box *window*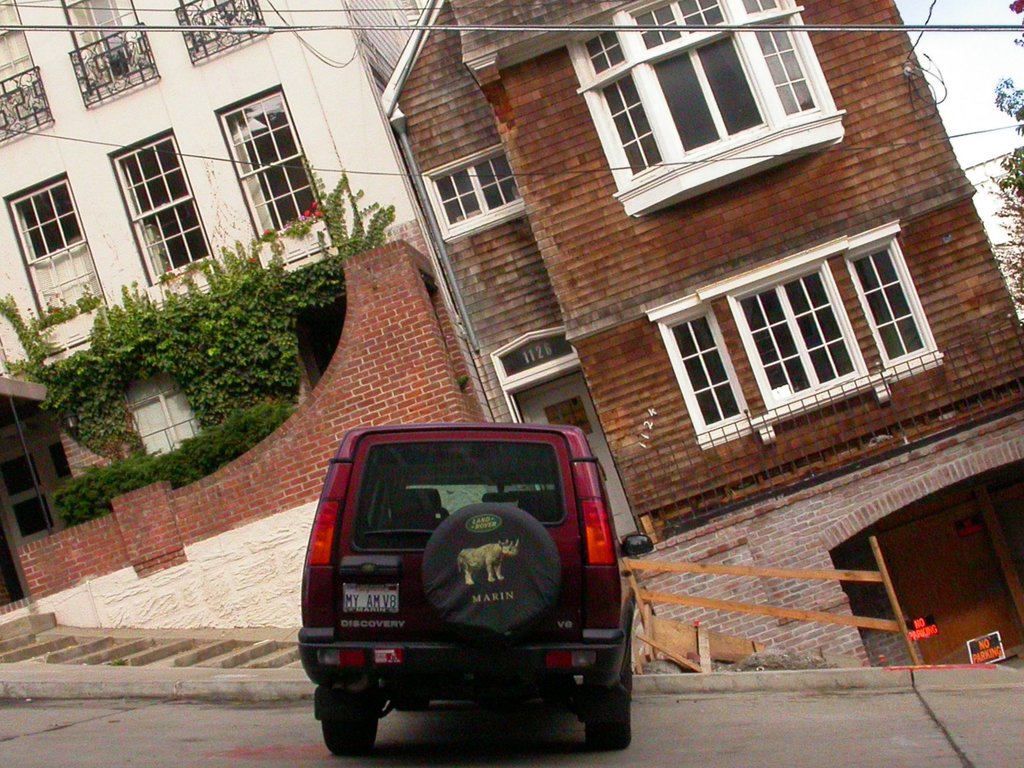
select_region(420, 143, 527, 241)
